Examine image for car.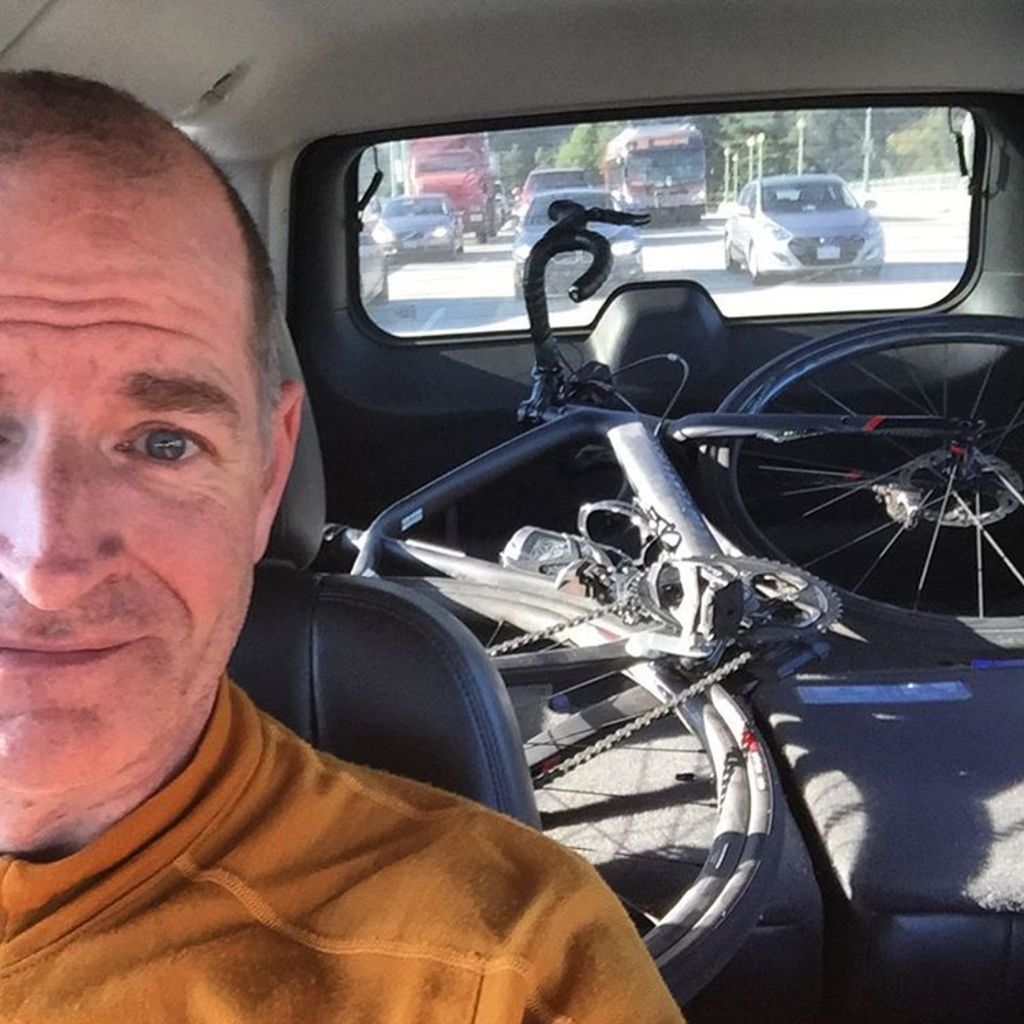
Examination result: detection(516, 171, 602, 213).
